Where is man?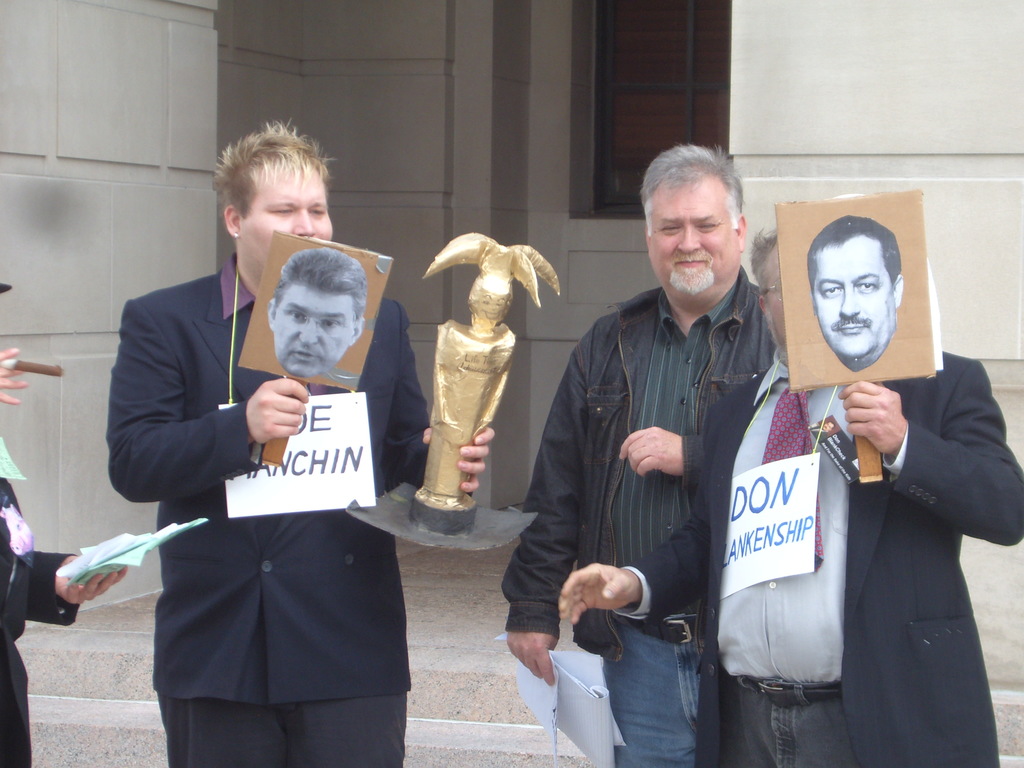
locate(266, 247, 366, 383).
